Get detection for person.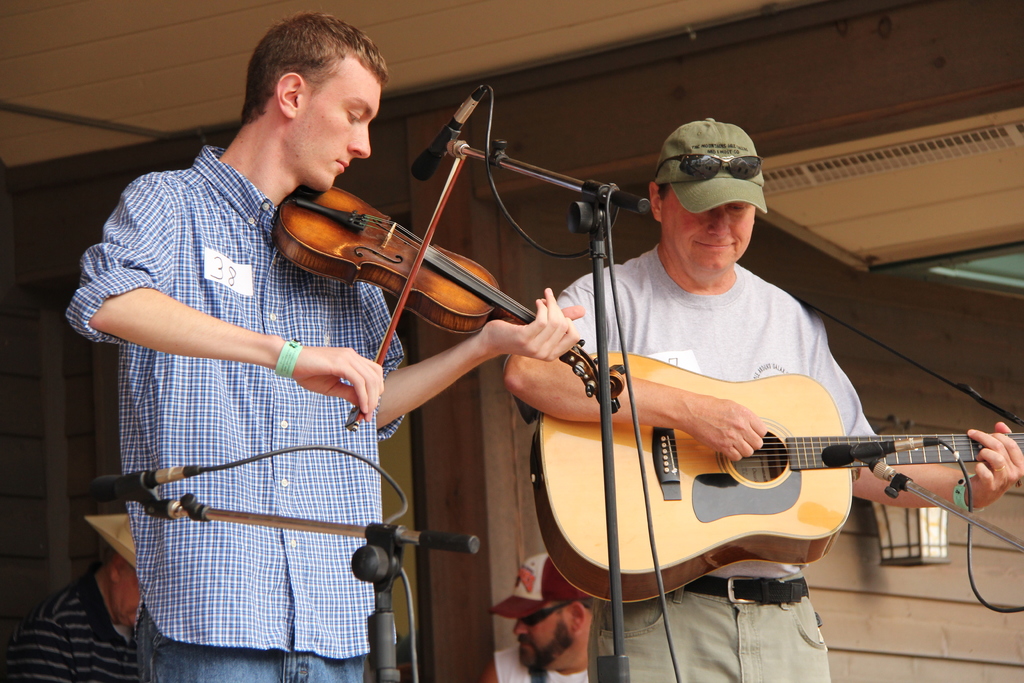
Detection: bbox=[479, 552, 598, 682].
